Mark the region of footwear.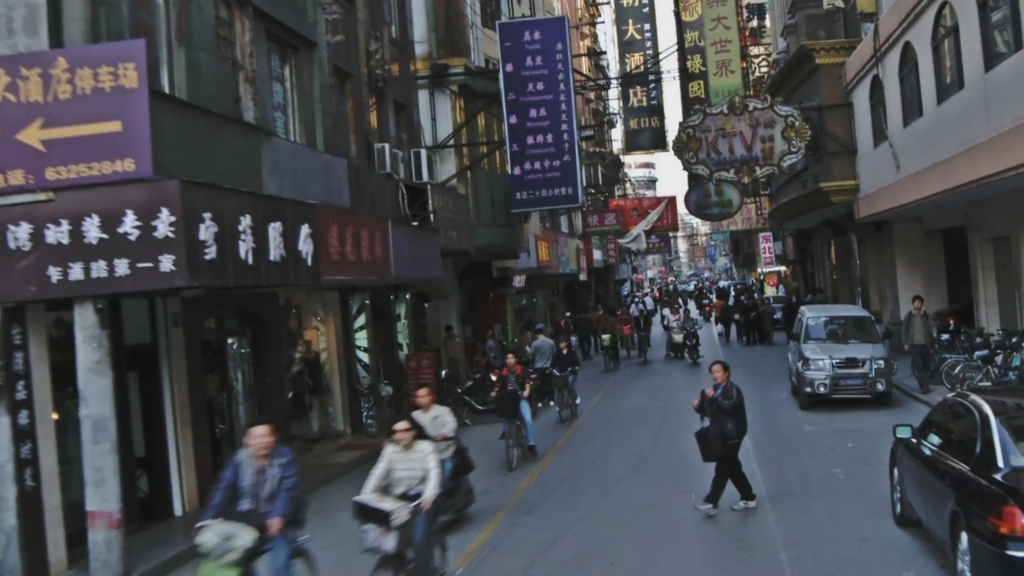
Region: bbox(726, 494, 754, 510).
